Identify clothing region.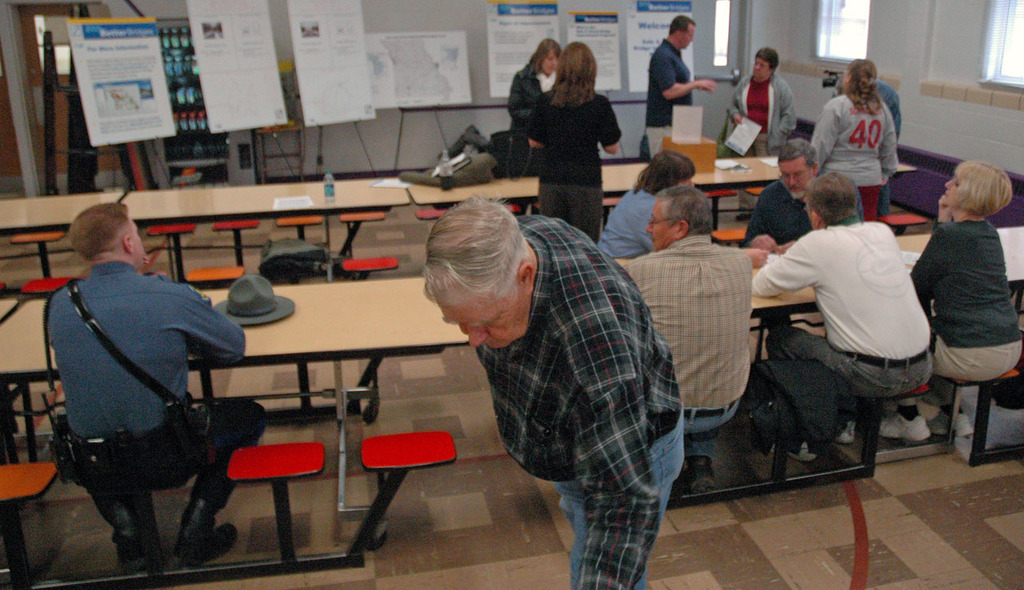
Region: box=[504, 61, 563, 168].
